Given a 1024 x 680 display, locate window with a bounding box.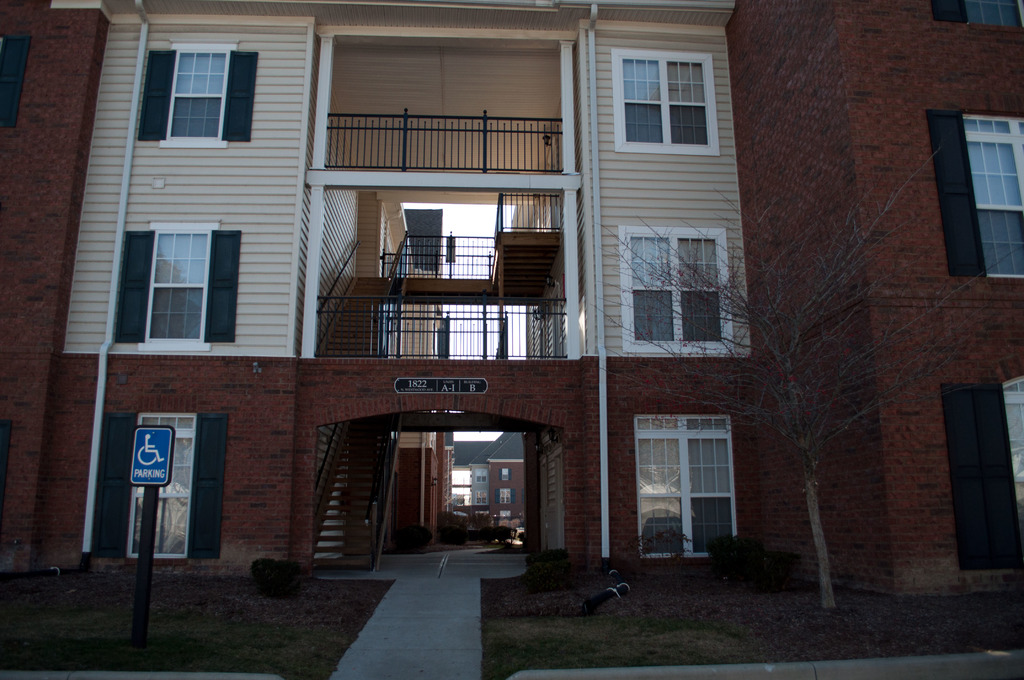
Located: detection(614, 222, 735, 359).
